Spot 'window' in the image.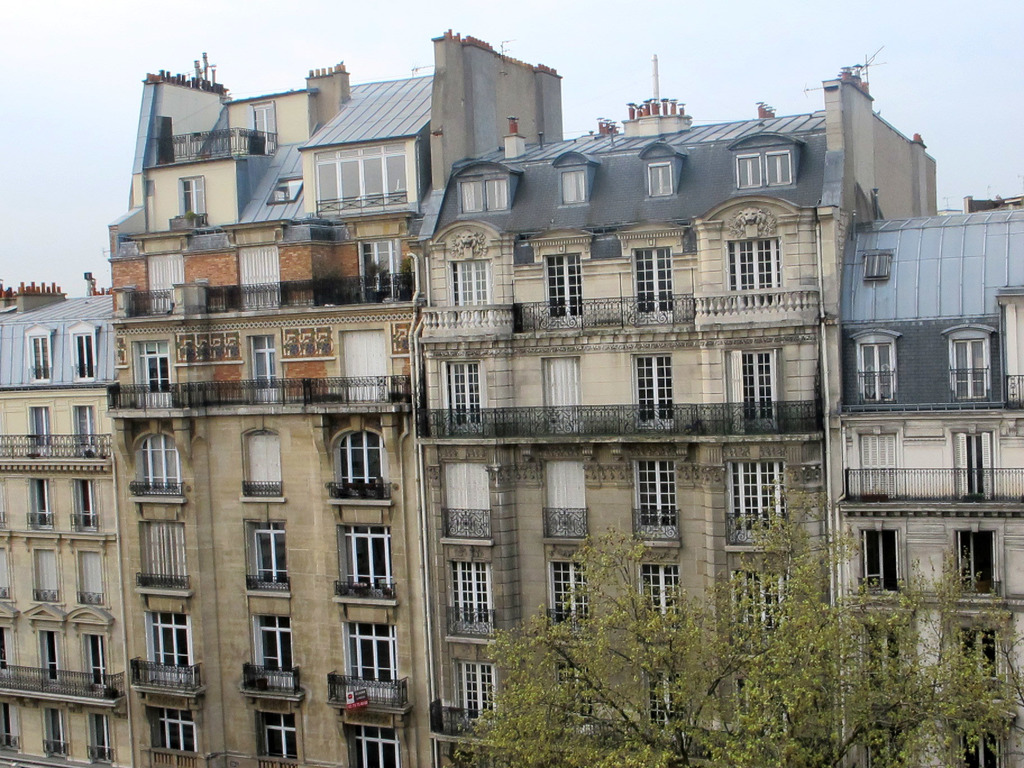
'window' found at rect(317, 141, 407, 203).
